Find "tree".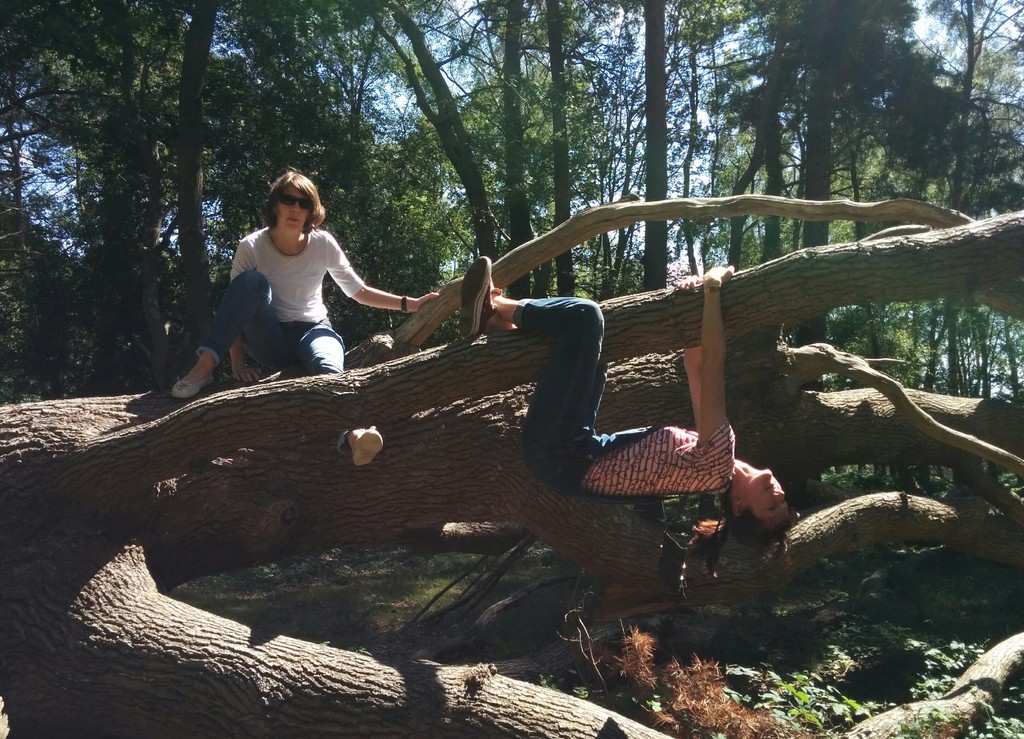
{"left": 0, "top": 194, "right": 1023, "bottom": 738}.
